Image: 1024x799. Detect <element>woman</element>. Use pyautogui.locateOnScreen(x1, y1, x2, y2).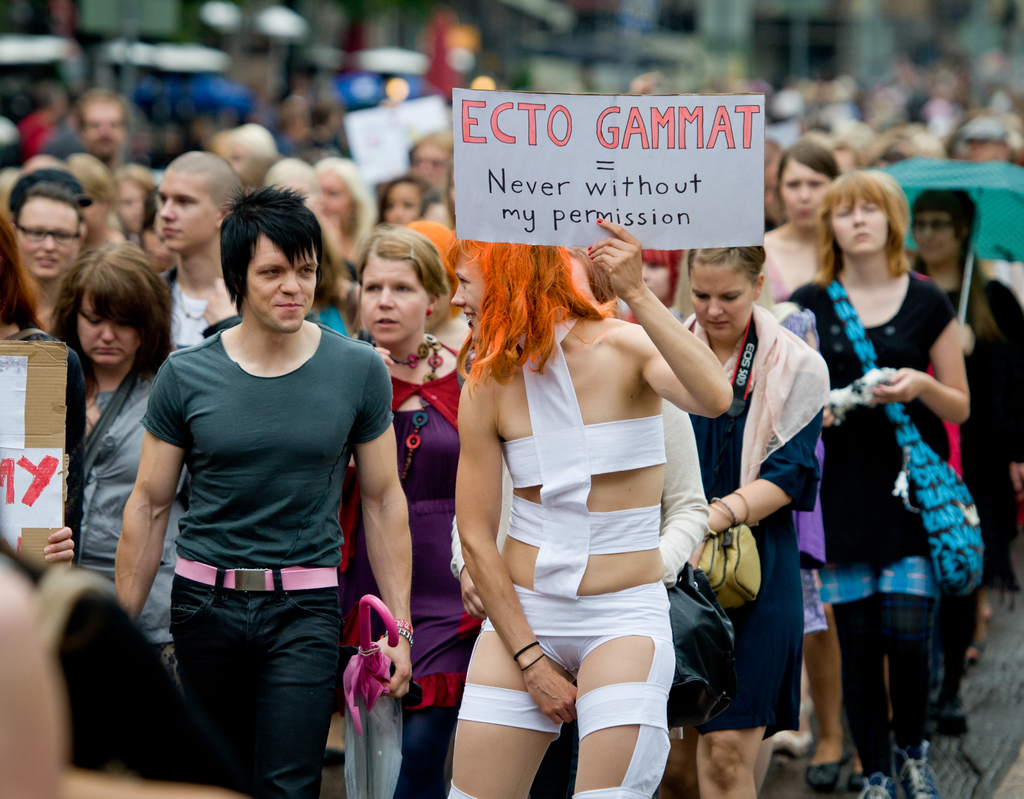
pyautogui.locateOnScreen(0, 206, 82, 576).
